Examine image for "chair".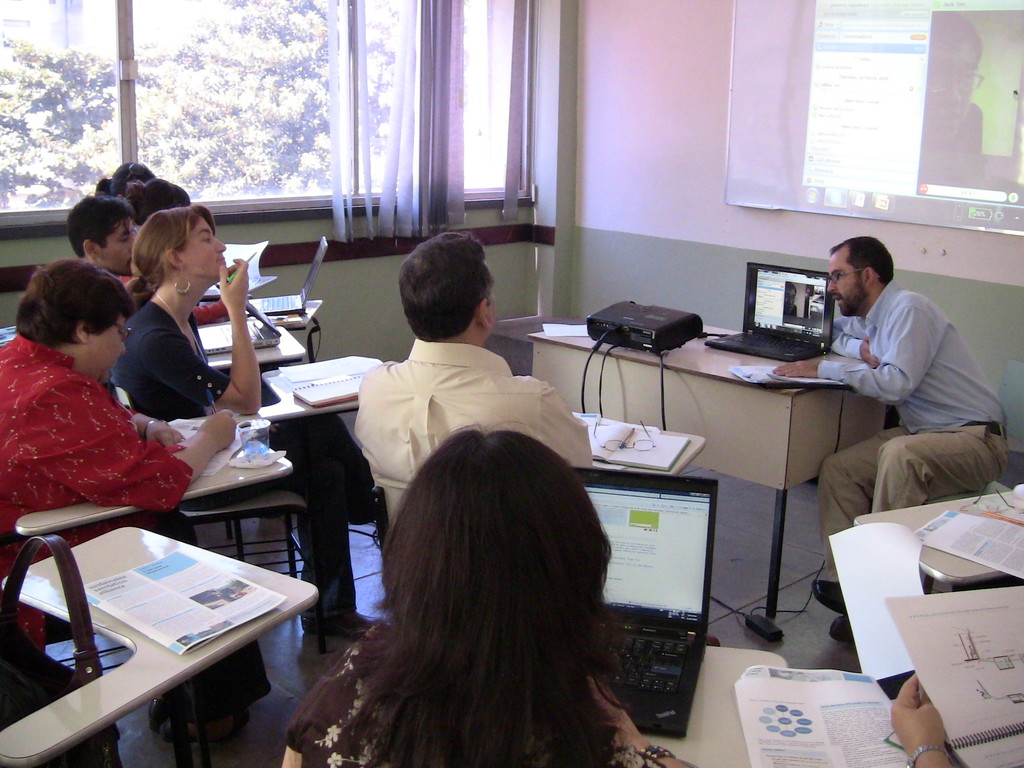
Examination result: 276, 640, 788, 767.
